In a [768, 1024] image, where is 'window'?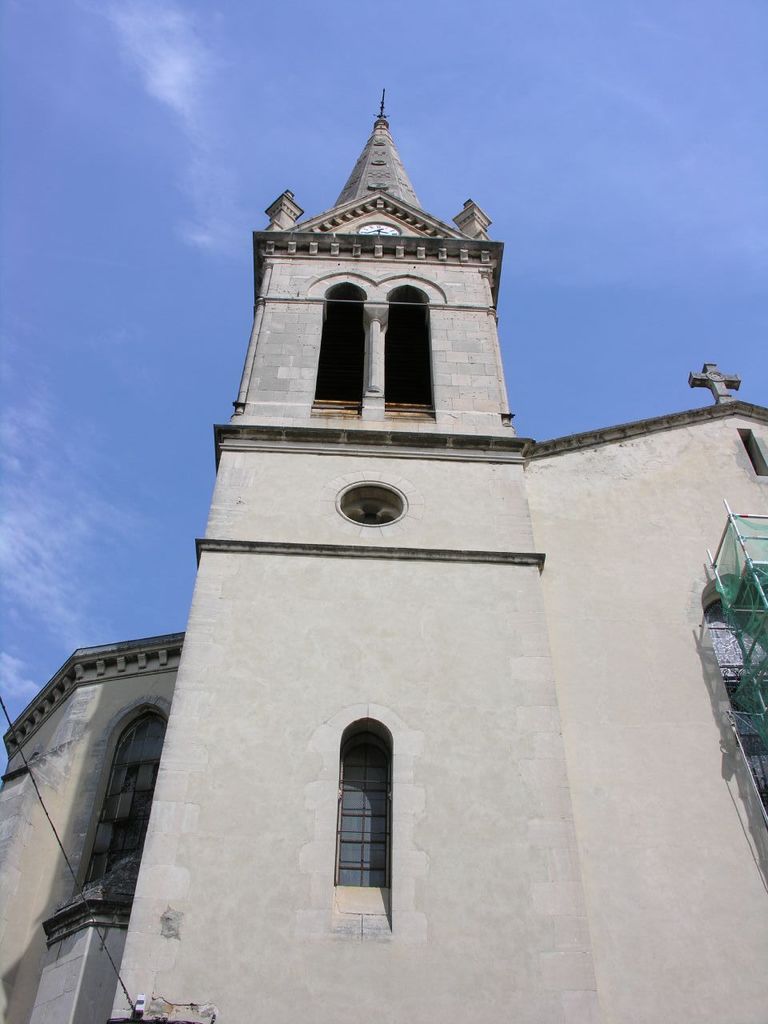
region(335, 475, 411, 528).
